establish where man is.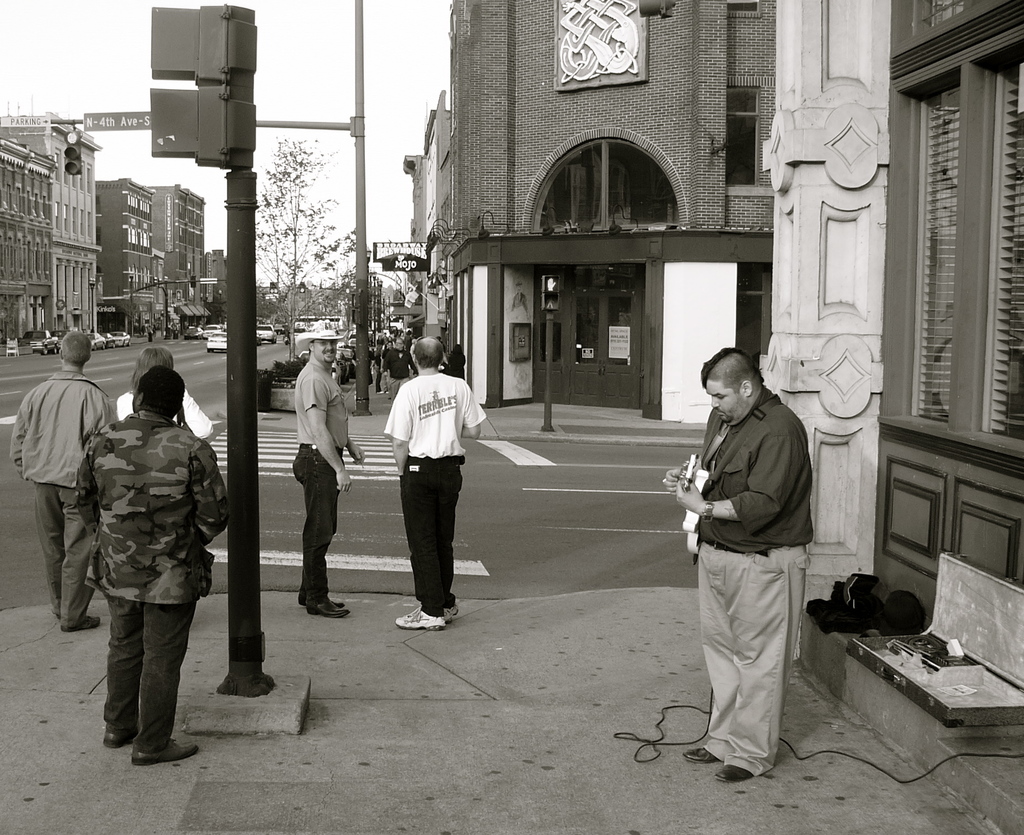
Established at select_region(666, 343, 827, 779).
